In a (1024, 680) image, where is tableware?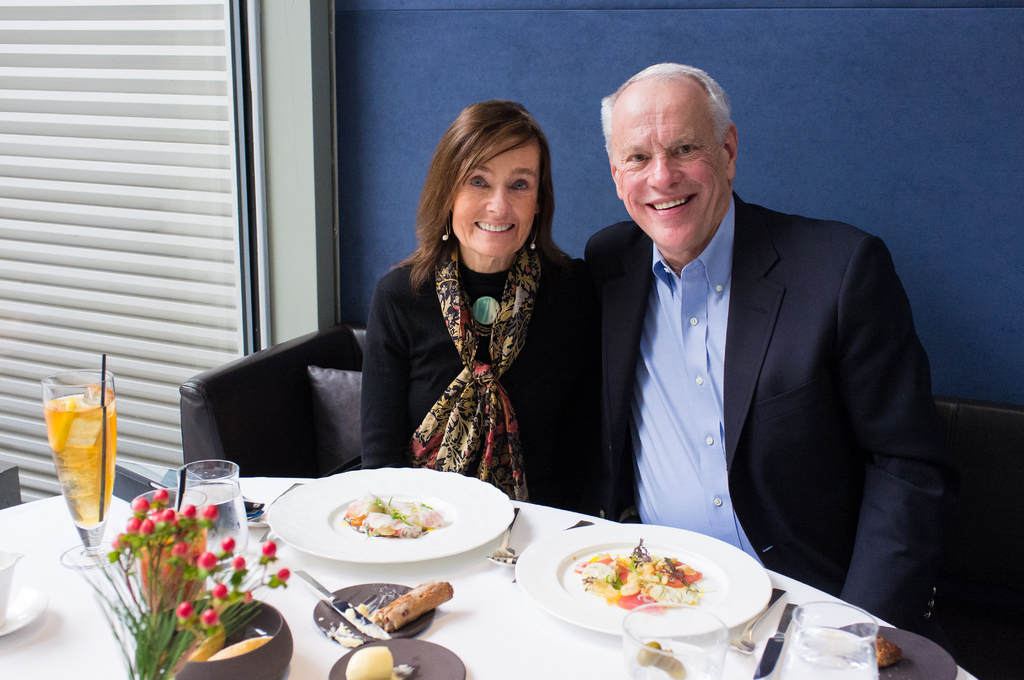
bbox(176, 464, 248, 592).
